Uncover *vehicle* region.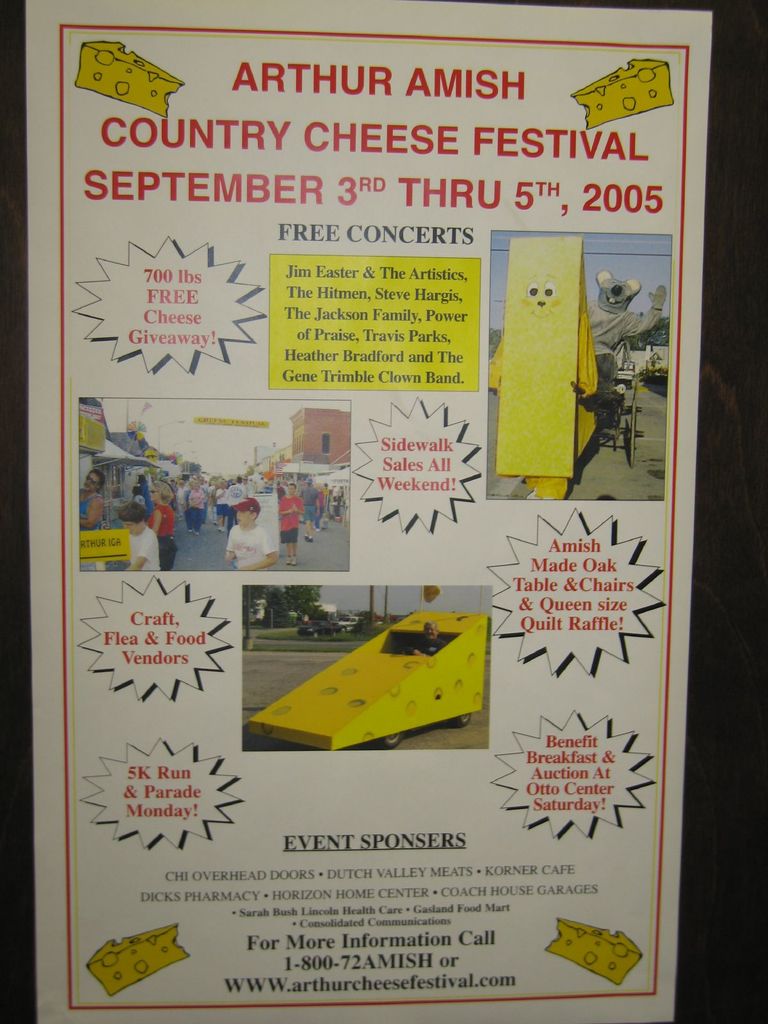
Uncovered: [293,617,342,640].
